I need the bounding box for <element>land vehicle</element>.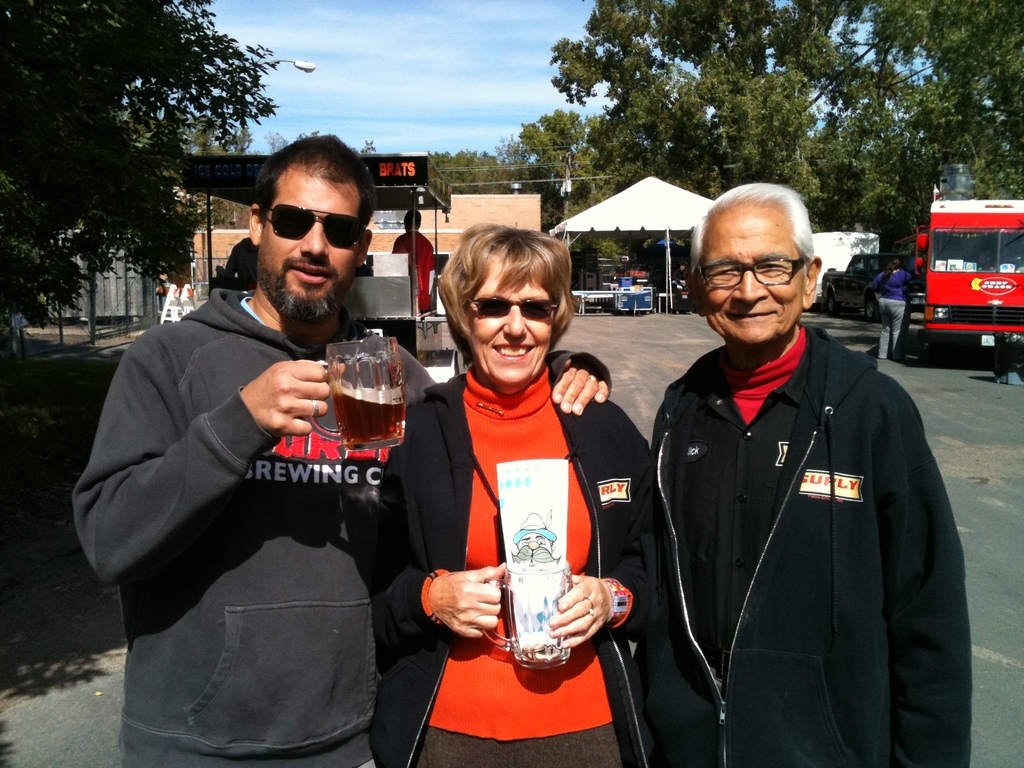
Here it is: 820:253:913:317.
